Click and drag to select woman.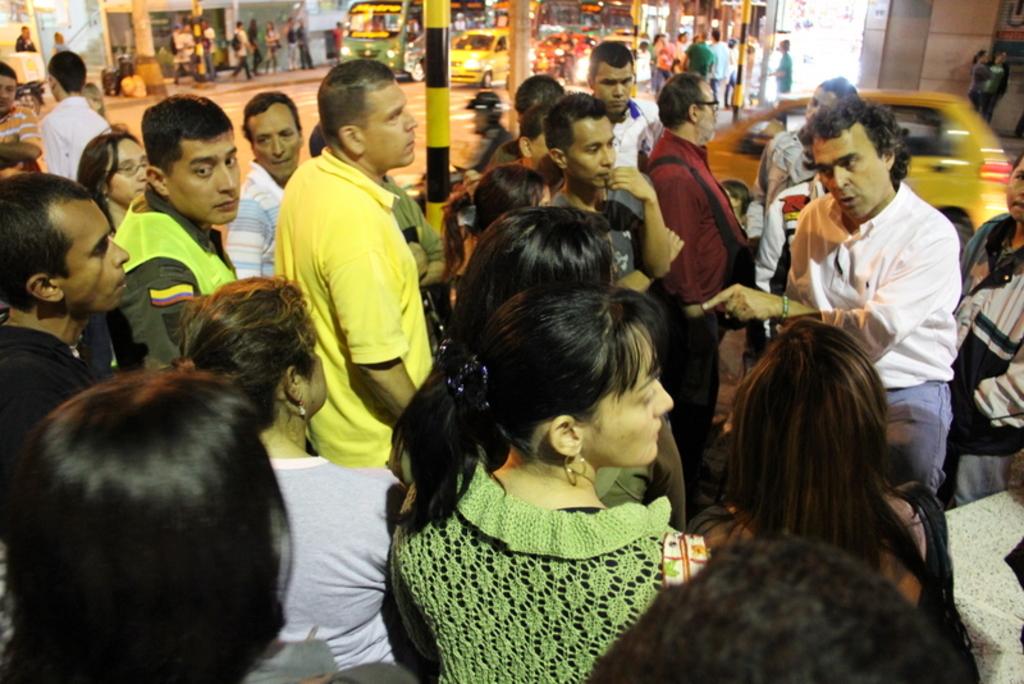
Selection: [0,362,358,683].
